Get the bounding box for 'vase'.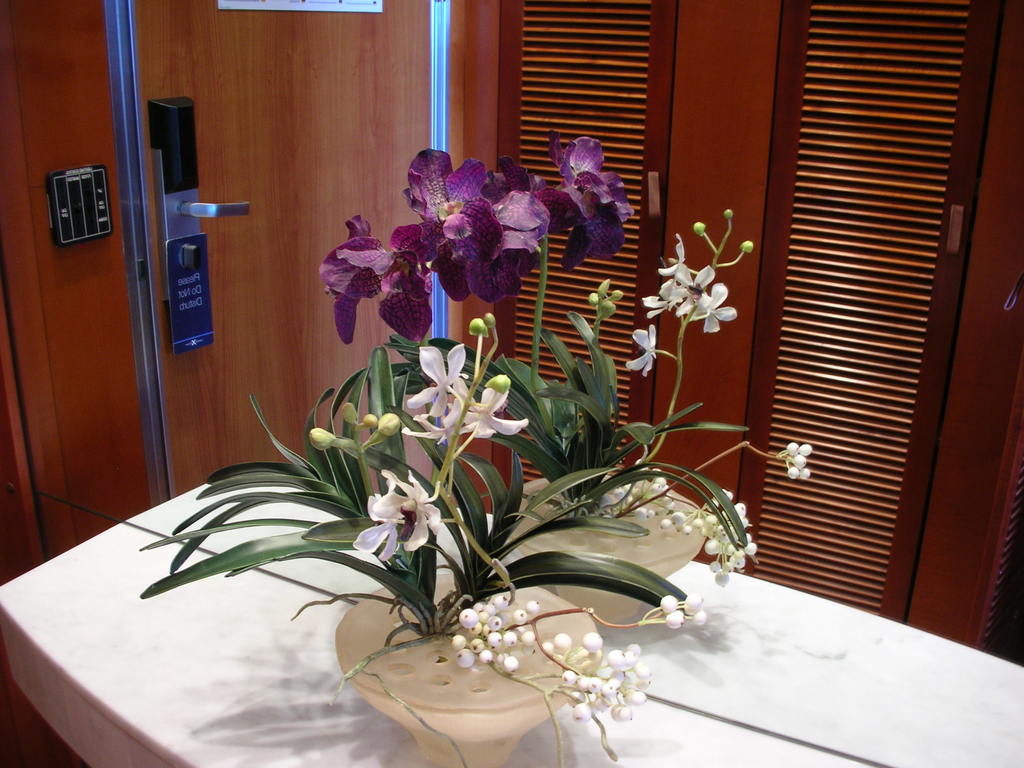
(333, 564, 605, 767).
